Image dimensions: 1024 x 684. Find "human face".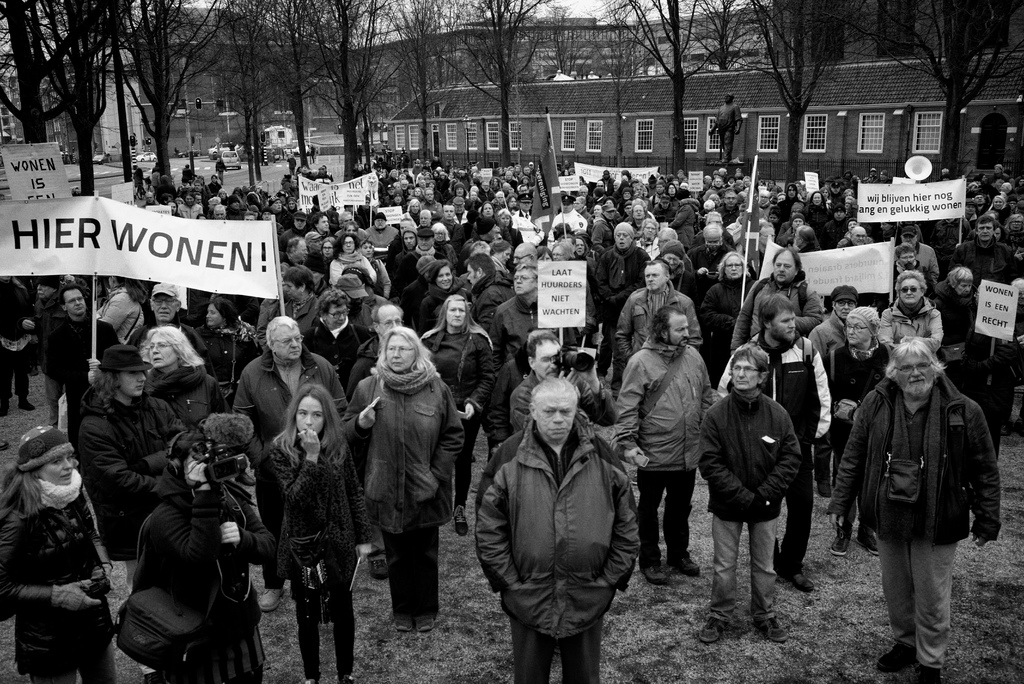
[980, 175, 983, 181].
